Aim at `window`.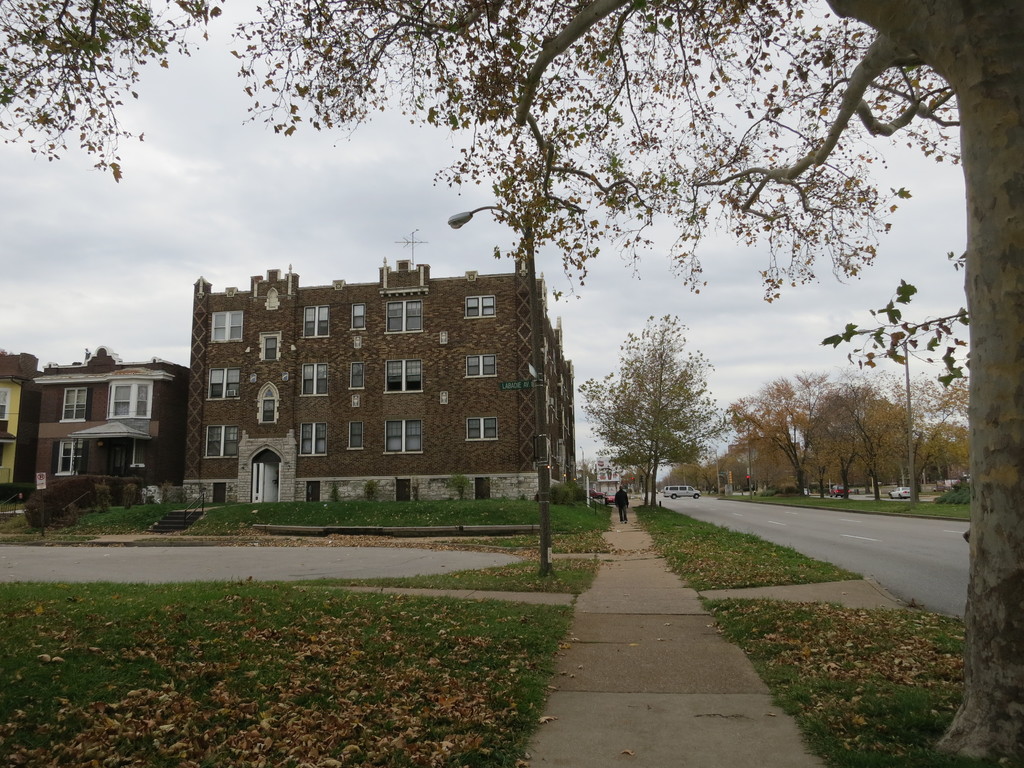
Aimed at rect(467, 415, 499, 446).
